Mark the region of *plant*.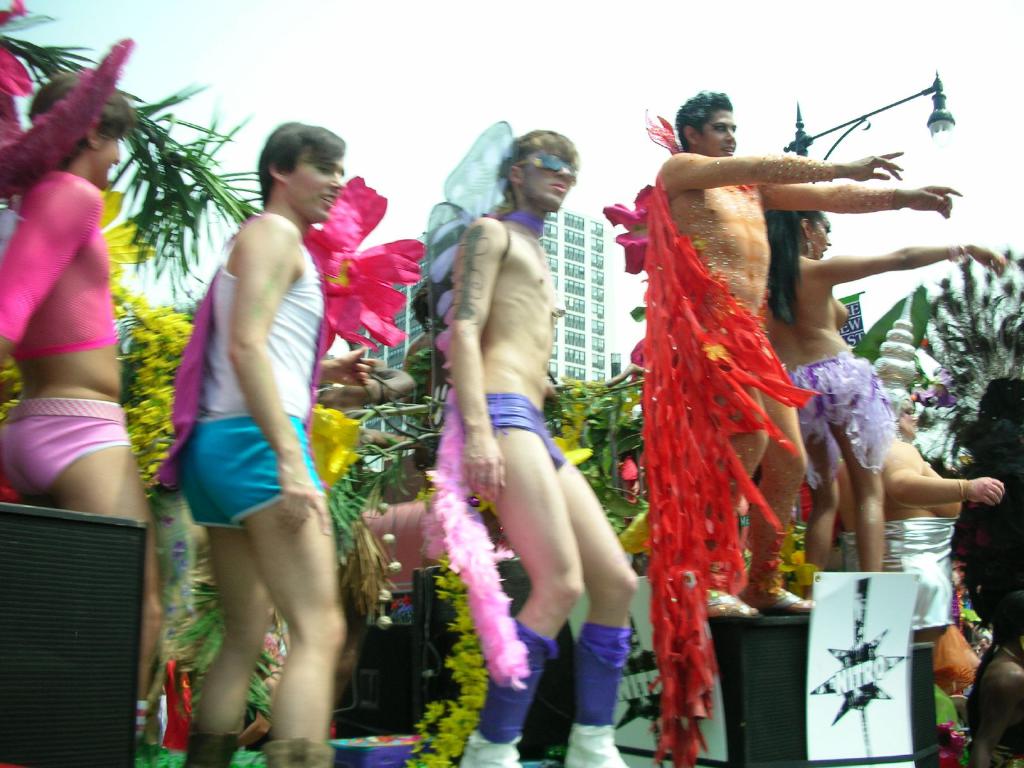
Region: [850, 294, 958, 409].
